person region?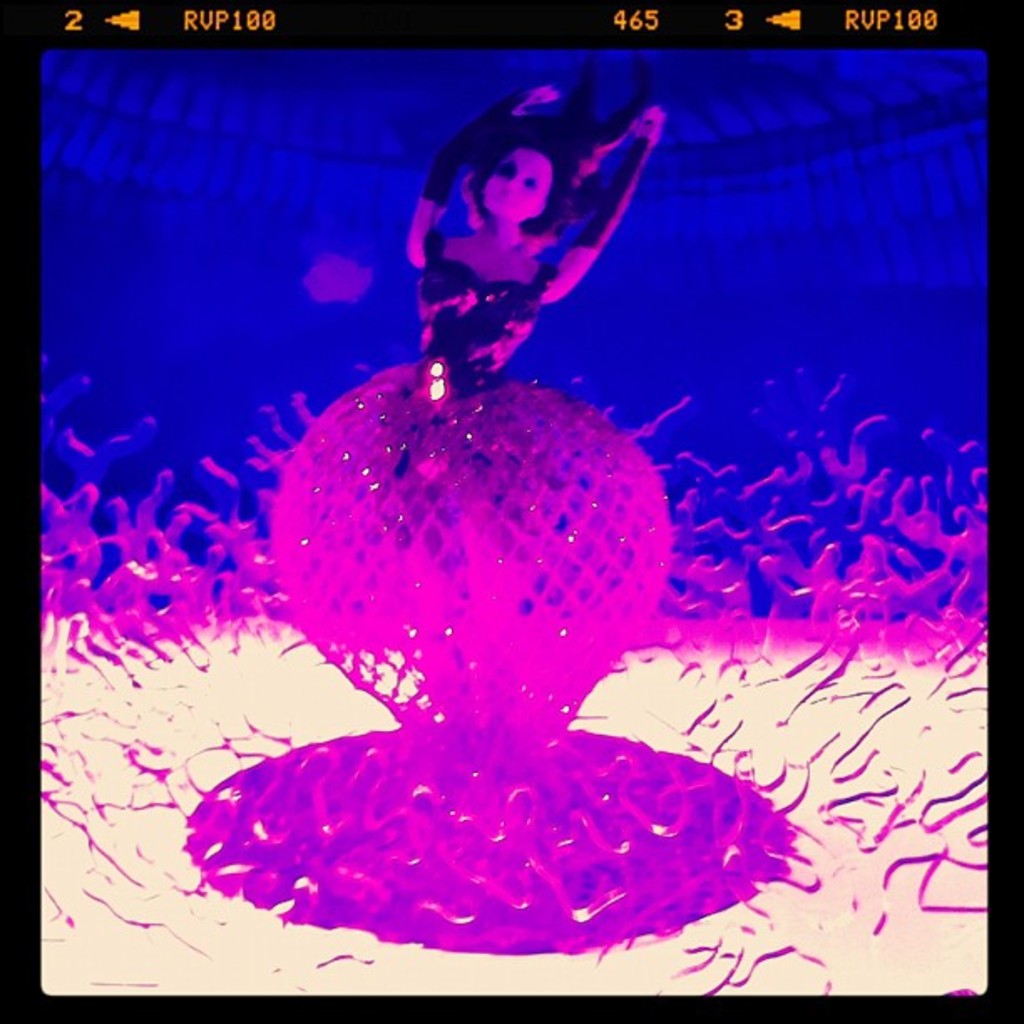
rect(408, 105, 653, 420)
